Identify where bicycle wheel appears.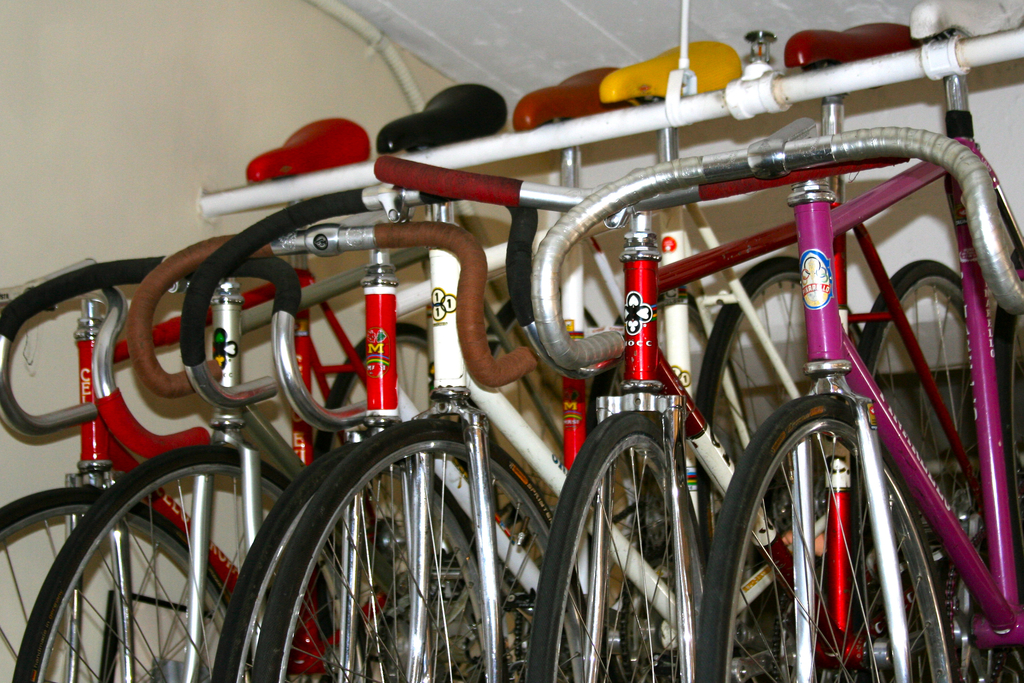
Appears at 309/320/497/682.
